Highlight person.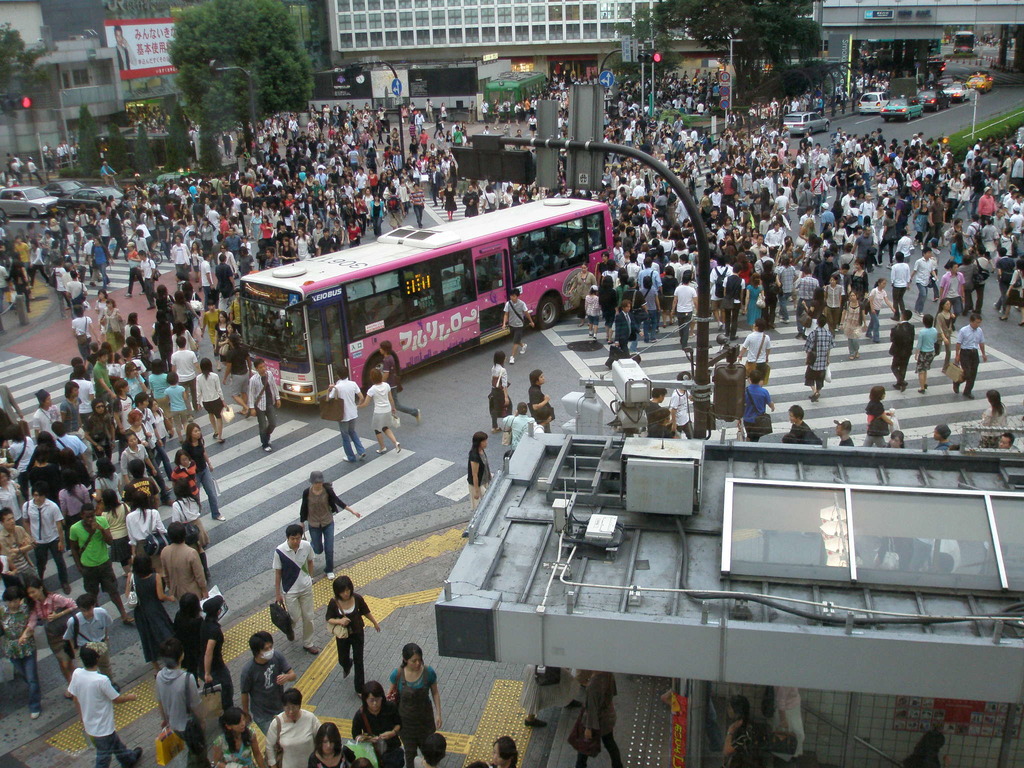
Highlighted region: (530,49,1023,444).
